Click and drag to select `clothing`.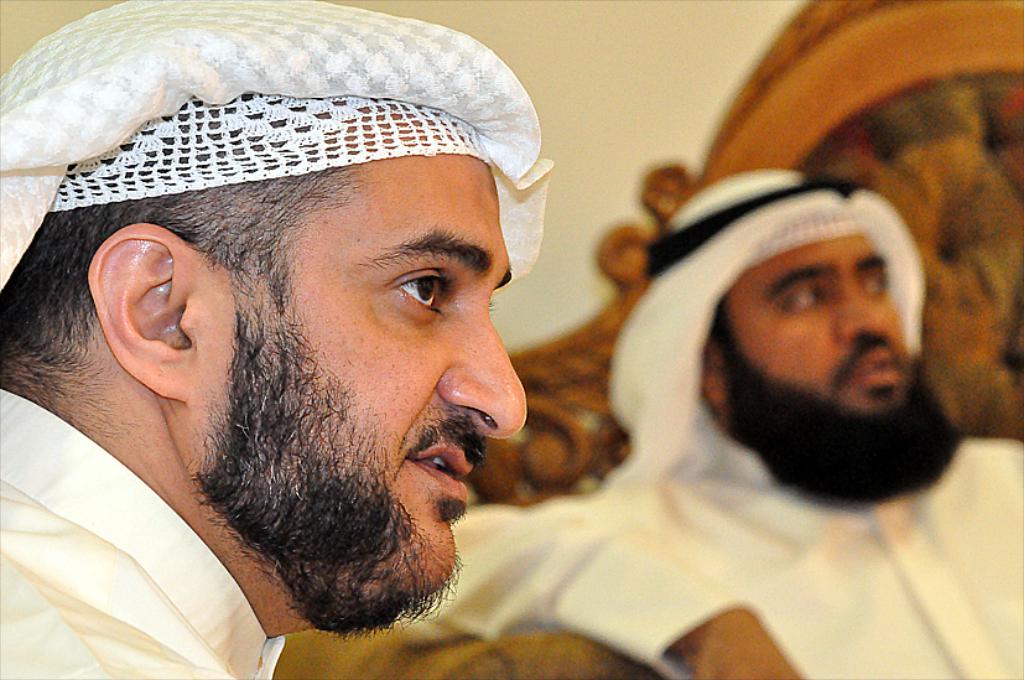
Selection: 390 435 1023 679.
